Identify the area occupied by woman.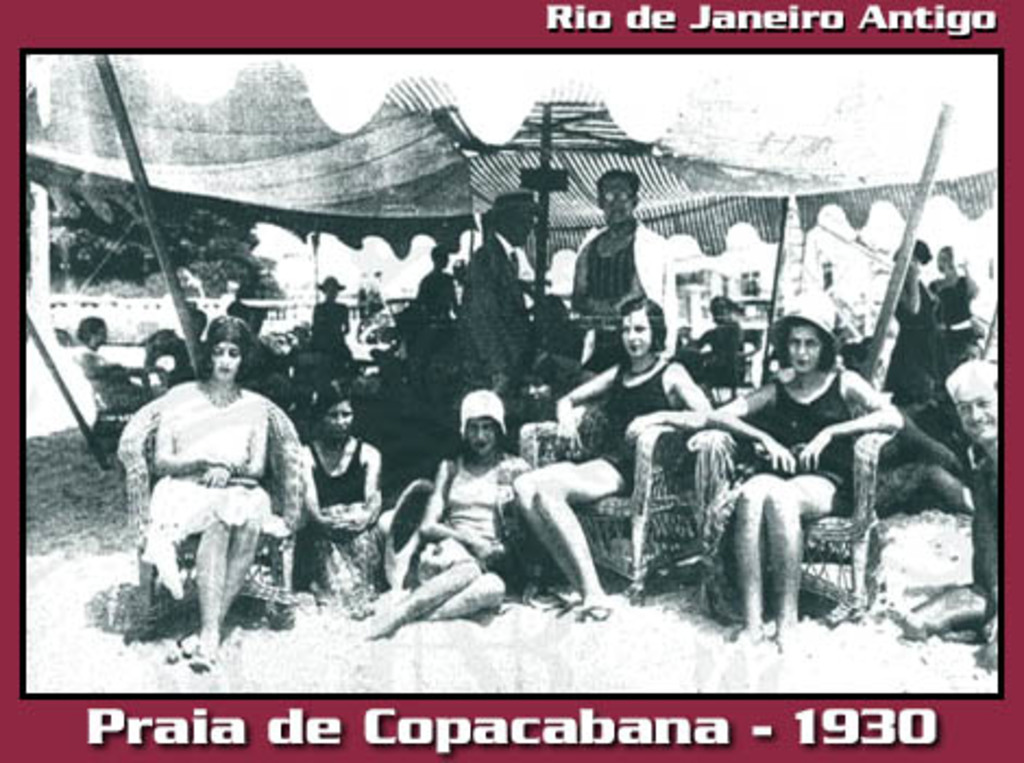
Area: region(146, 310, 288, 676).
